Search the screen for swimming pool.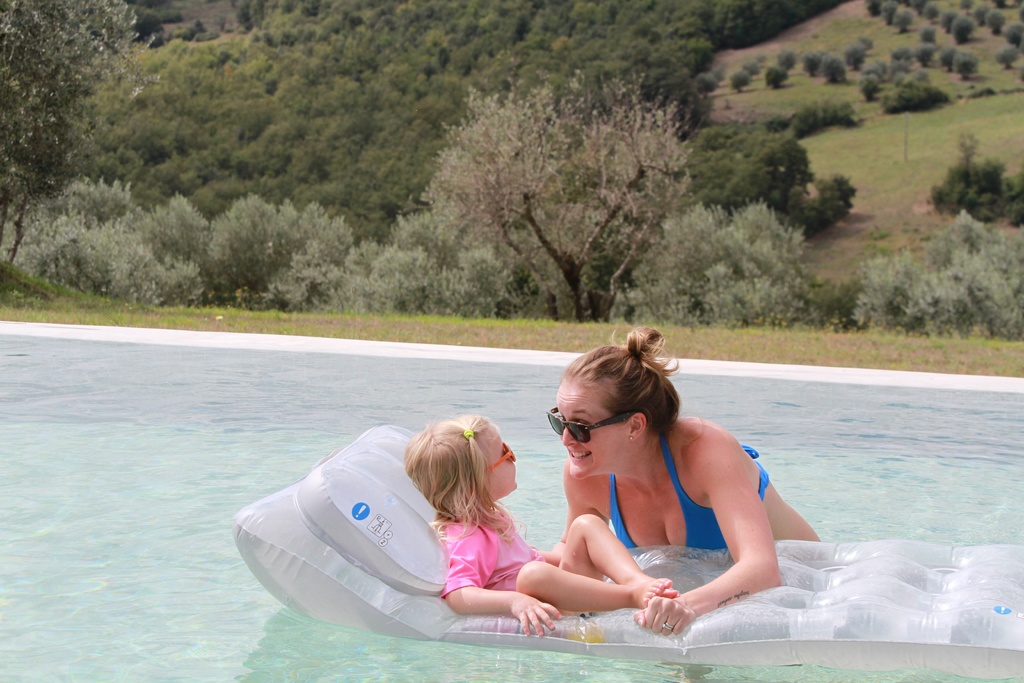
Found at rect(0, 320, 1023, 682).
